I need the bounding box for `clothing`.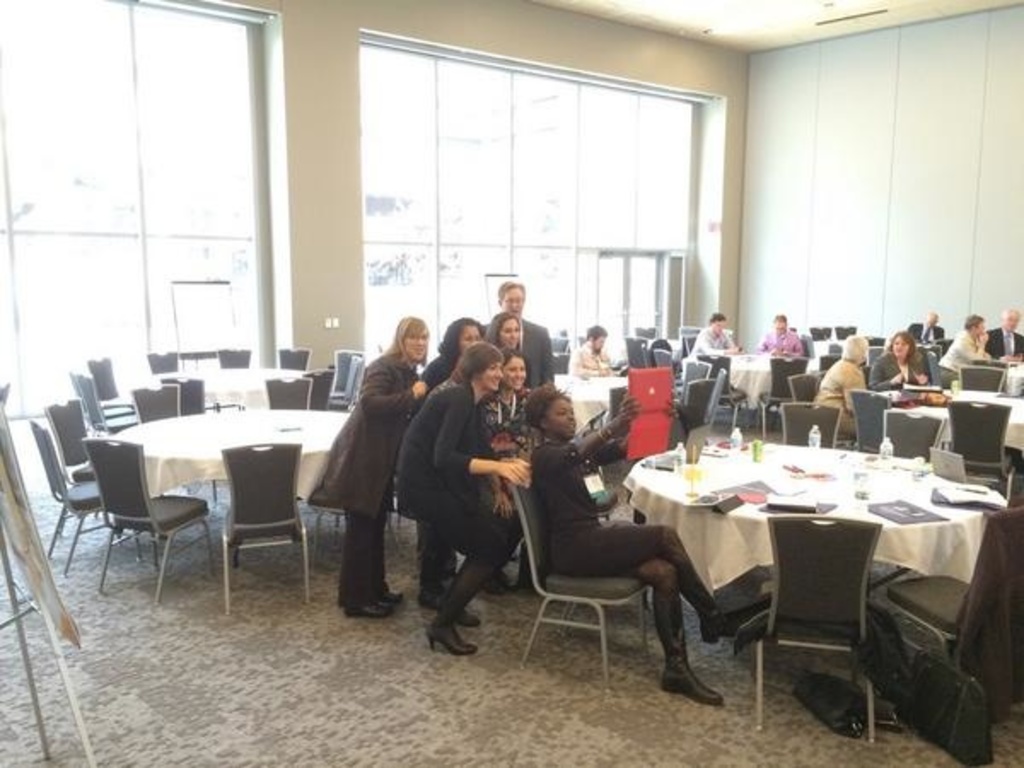
Here it is: bbox=[865, 350, 927, 393].
